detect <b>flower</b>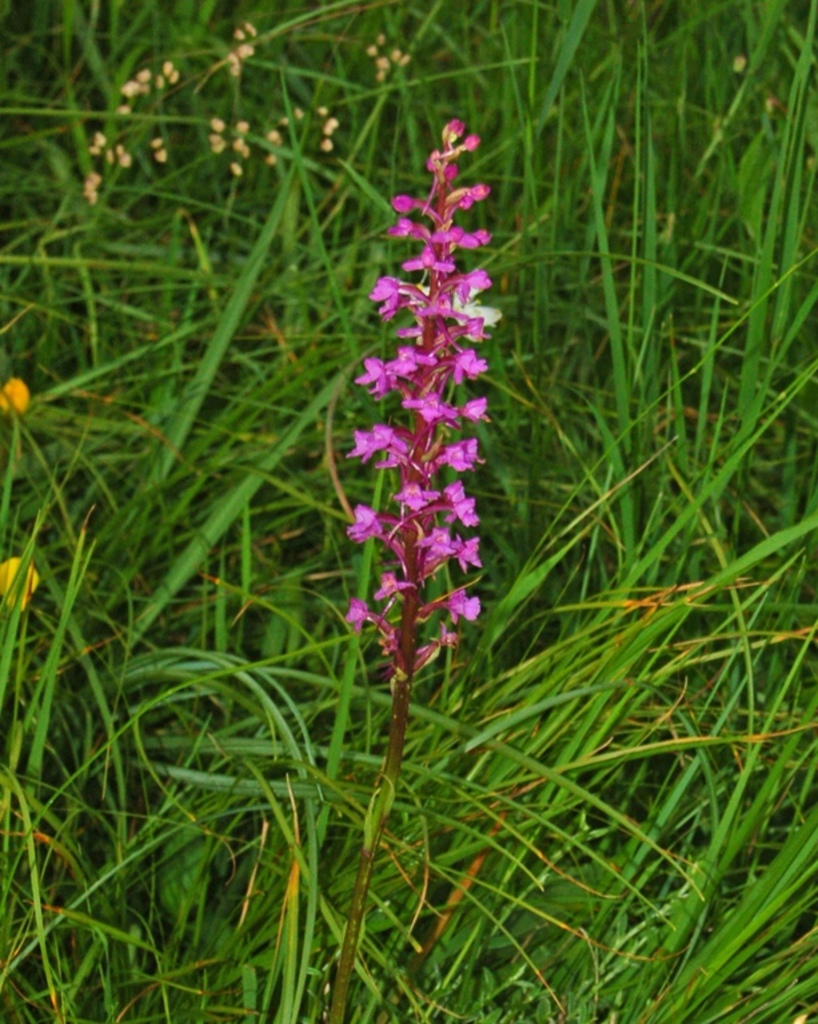
bbox(0, 375, 32, 414)
